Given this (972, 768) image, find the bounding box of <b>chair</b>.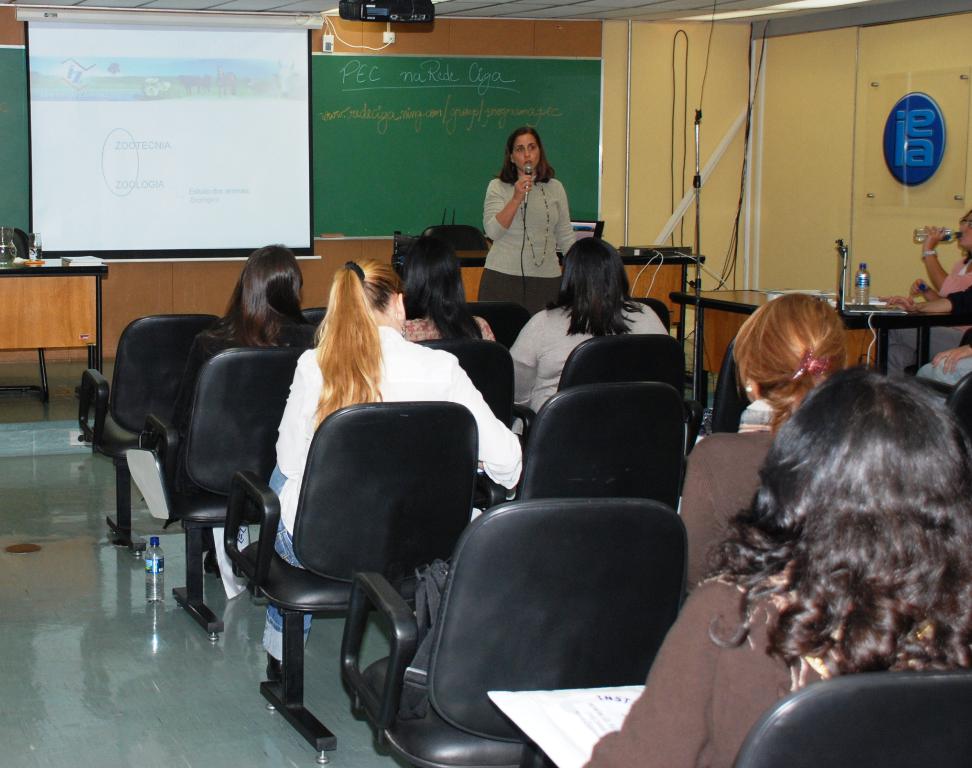
x1=510 y1=334 x2=699 y2=473.
